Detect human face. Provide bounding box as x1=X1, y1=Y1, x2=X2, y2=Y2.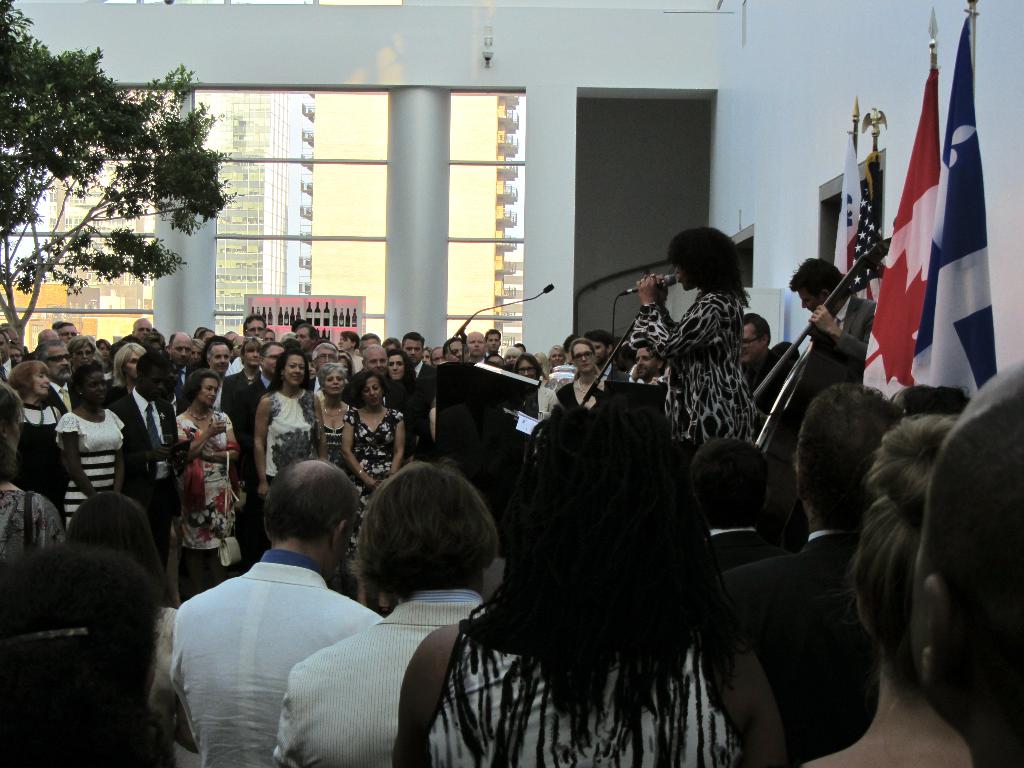
x1=192, y1=348, x2=200, y2=364.
